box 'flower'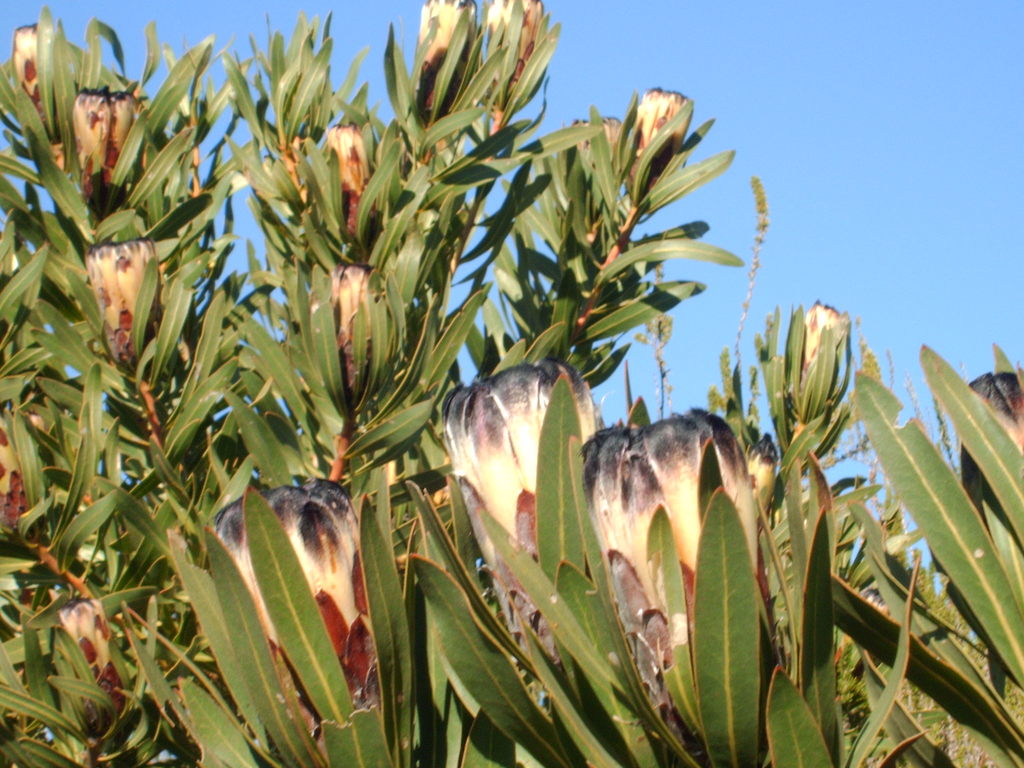
[x1=218, y1=481, x2=378, y2=714]
